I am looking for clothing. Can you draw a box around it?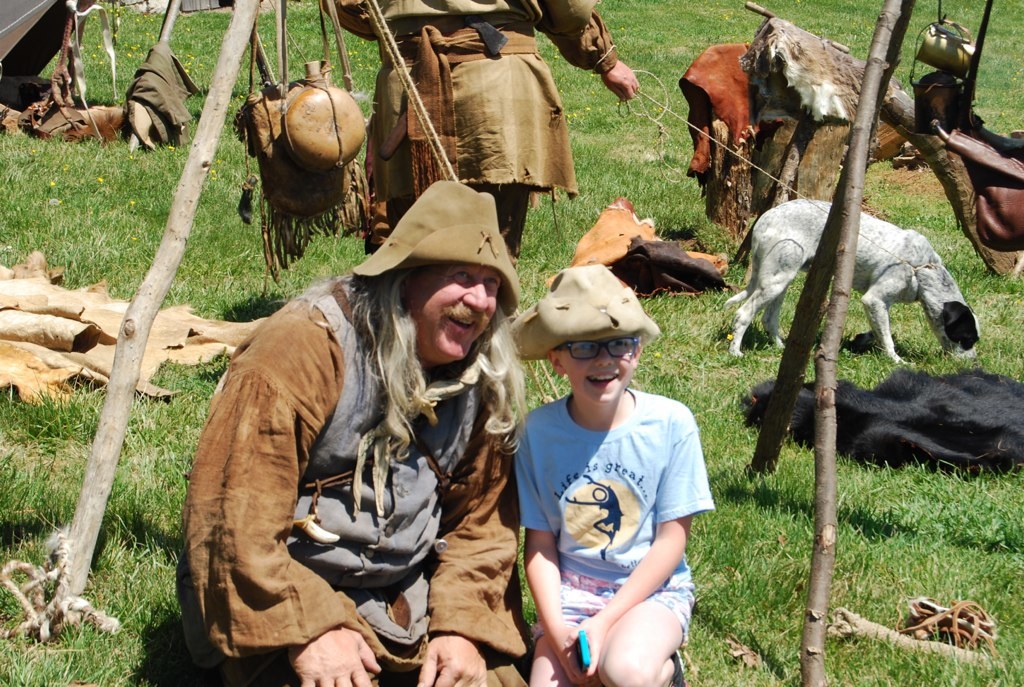
Sure, the bounding box is region(506, 383, 715, 656).
